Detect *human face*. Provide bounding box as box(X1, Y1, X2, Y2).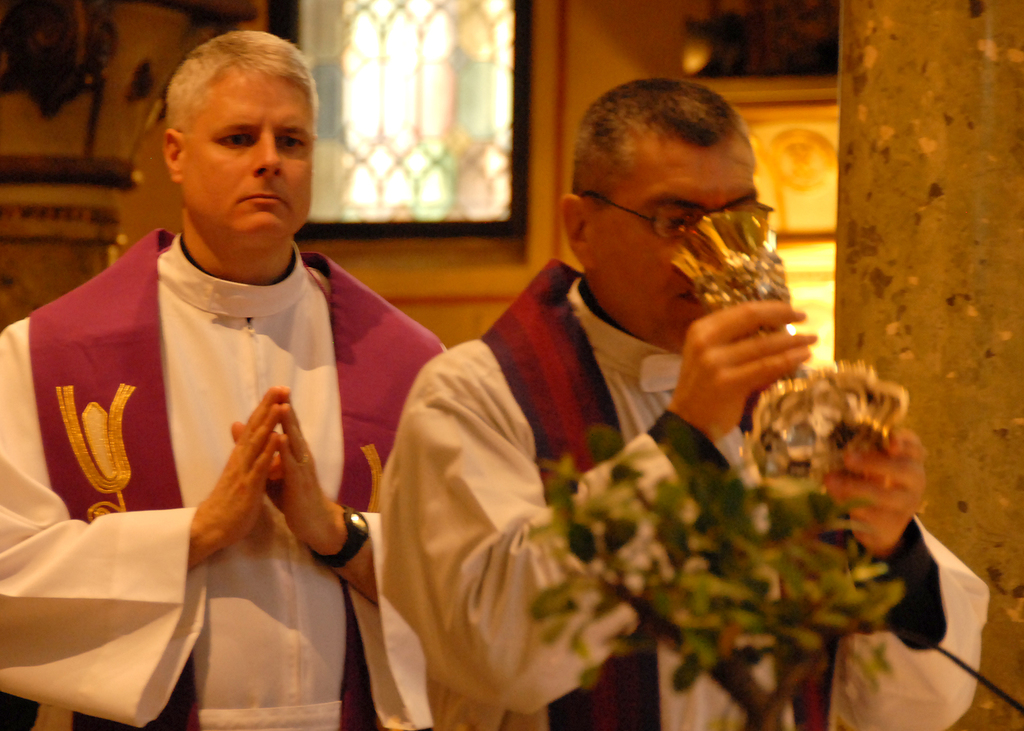
box(182, 70, 311, 236).
